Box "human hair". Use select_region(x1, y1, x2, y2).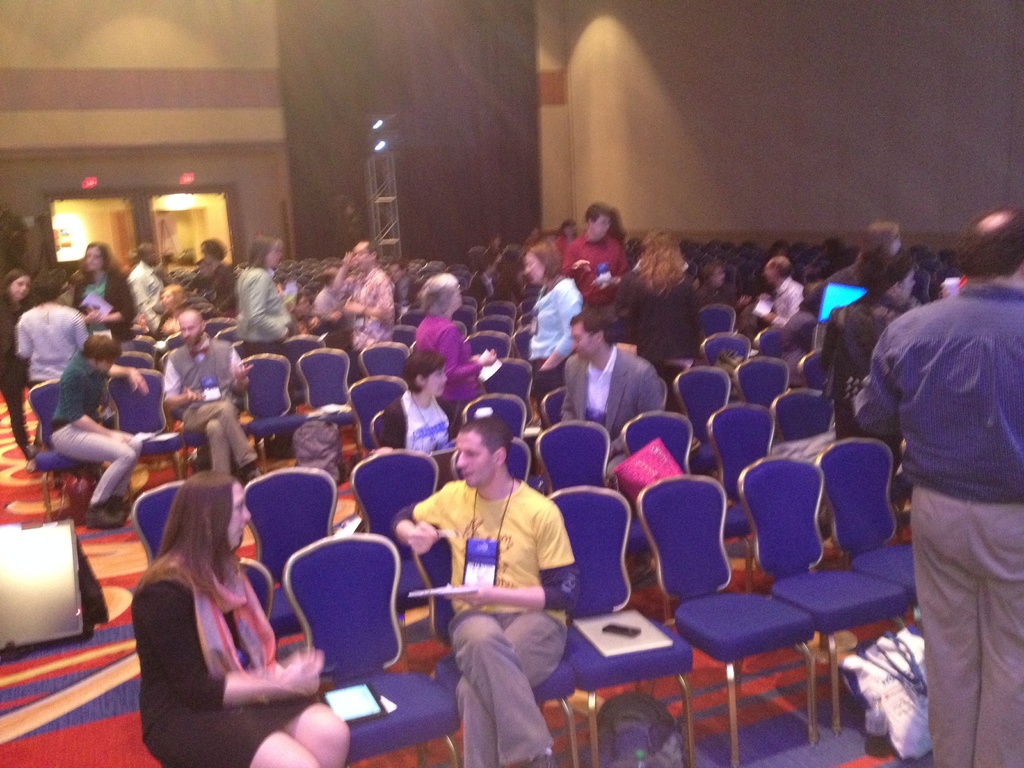
select_region(0, 268, 30, 312).
